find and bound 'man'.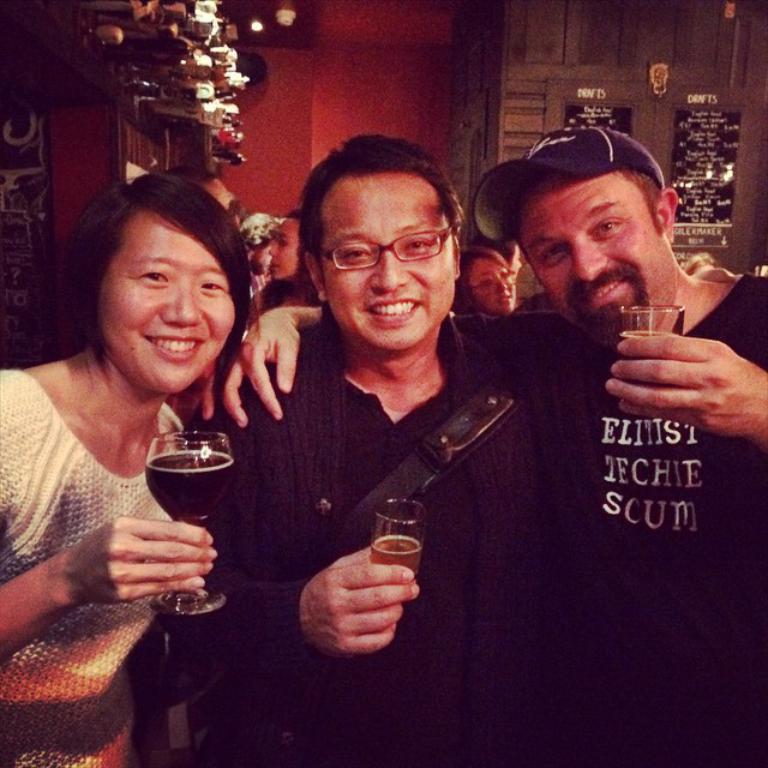
Bound: (left=217, top=126, right=767, bottom=767).
